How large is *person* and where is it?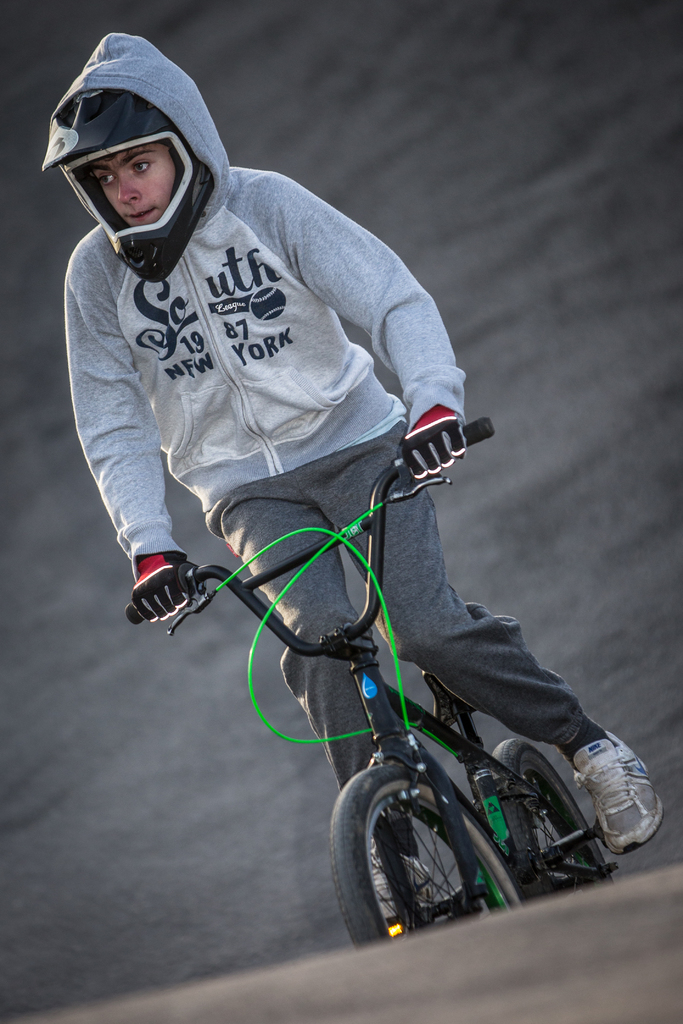
Bounding box: 73/30/523/936.
